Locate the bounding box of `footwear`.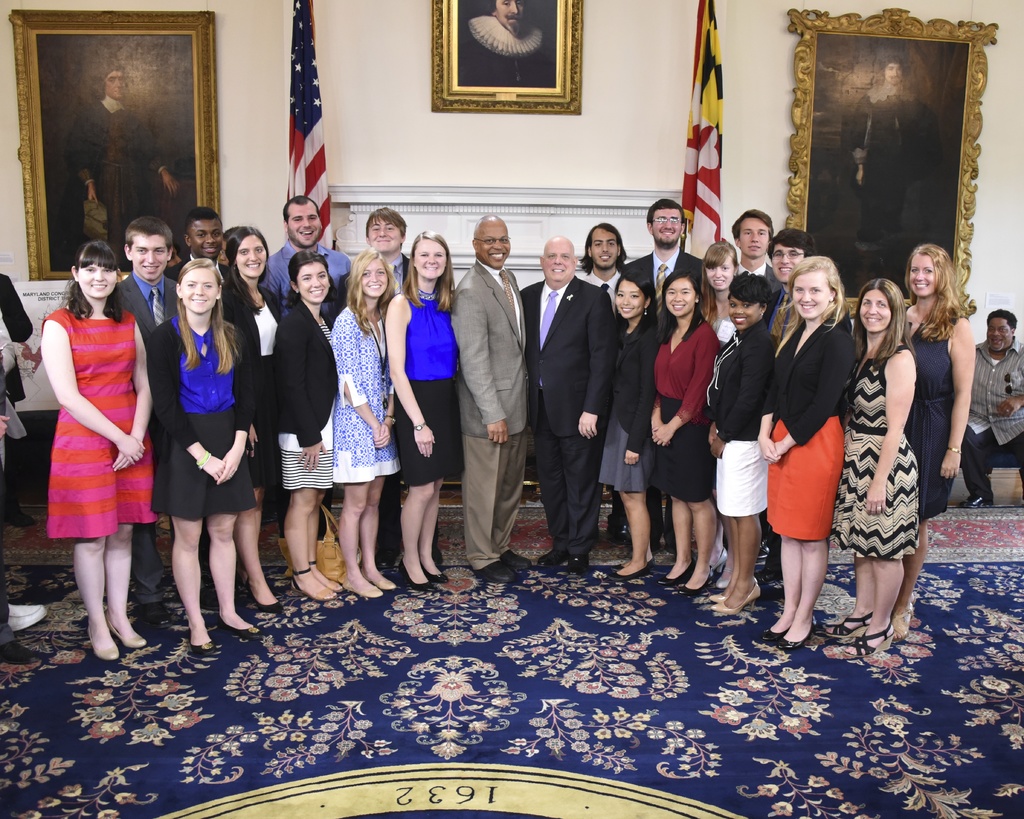
Bounding box: region(310, 562, 348, 594).
